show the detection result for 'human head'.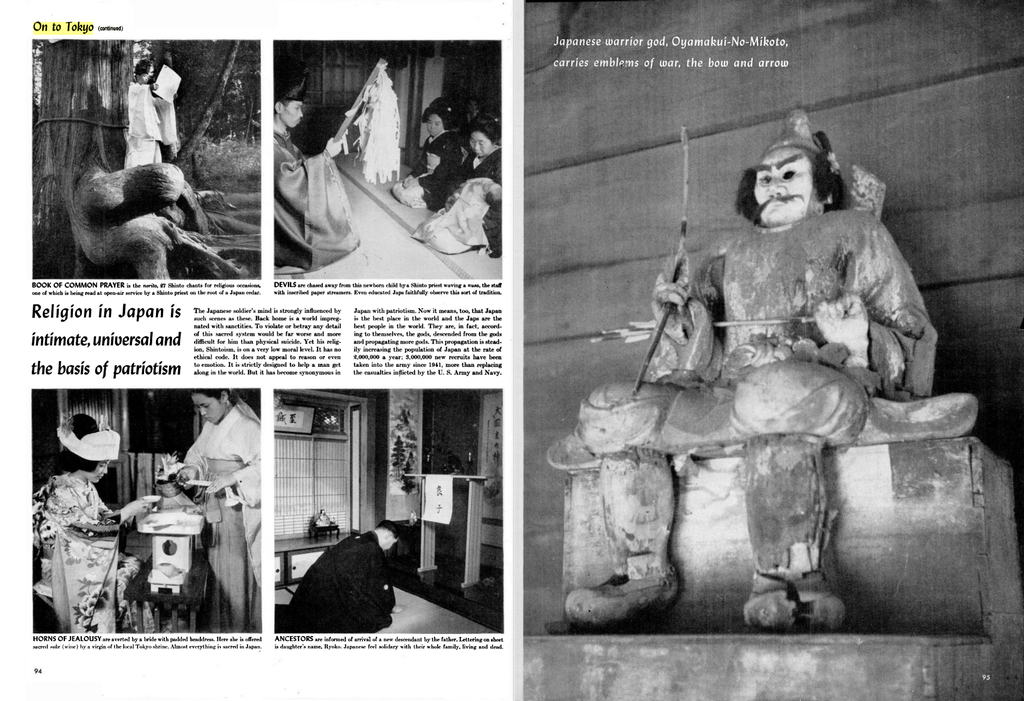
<box>465,97,477,117</box>.
